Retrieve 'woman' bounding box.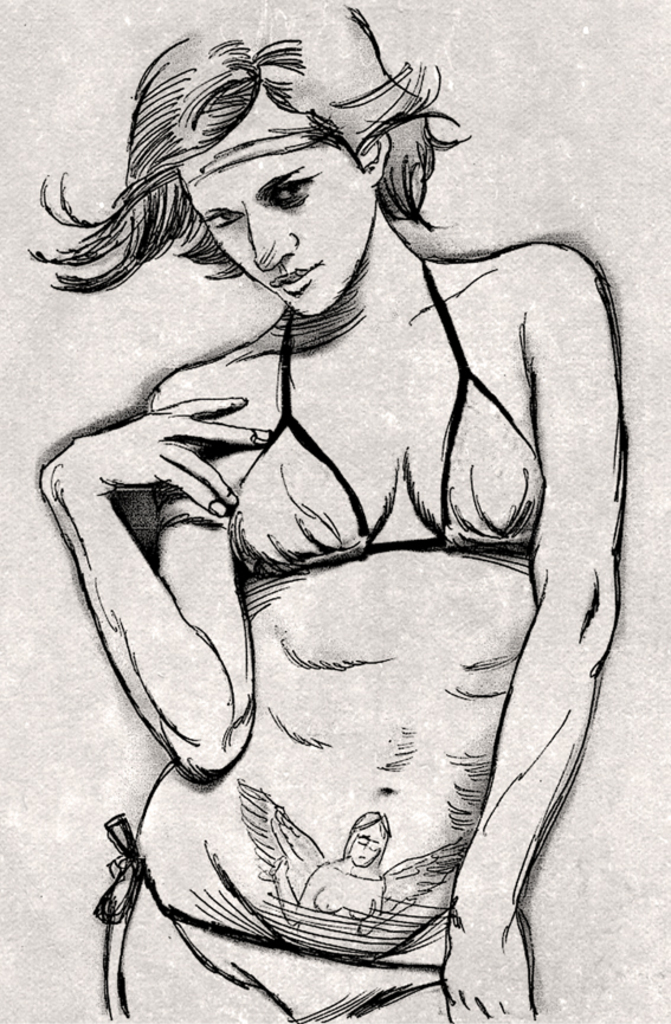
Bounding box: (18,17,643,968).
